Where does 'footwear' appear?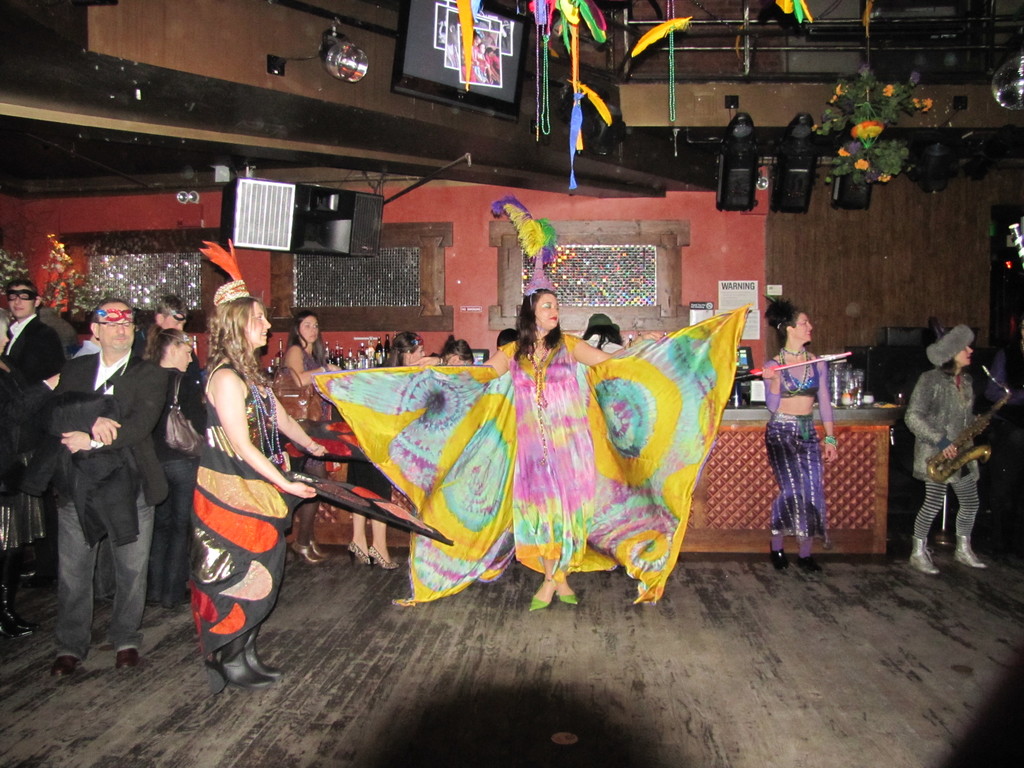
Appears at [291,537,330,569].
